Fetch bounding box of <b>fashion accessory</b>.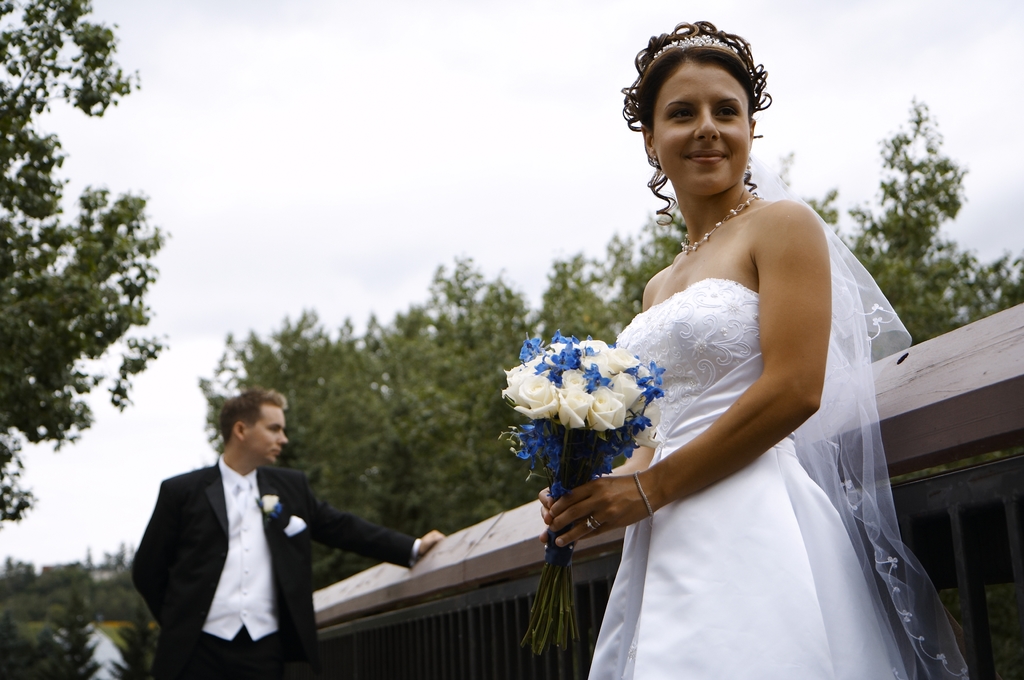
Bbox: (x1=630, y1=467, x2=657, y2=517).
